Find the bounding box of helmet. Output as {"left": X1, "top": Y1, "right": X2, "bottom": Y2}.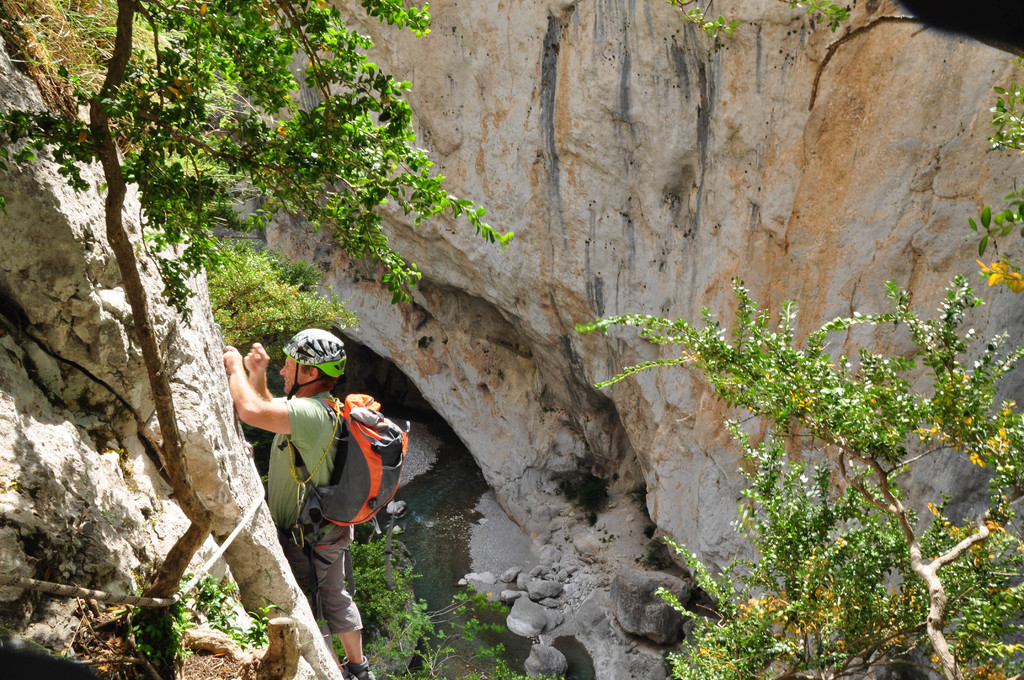
{"left": 274, "top": 335, "right": 342, "bottom": 399}.
